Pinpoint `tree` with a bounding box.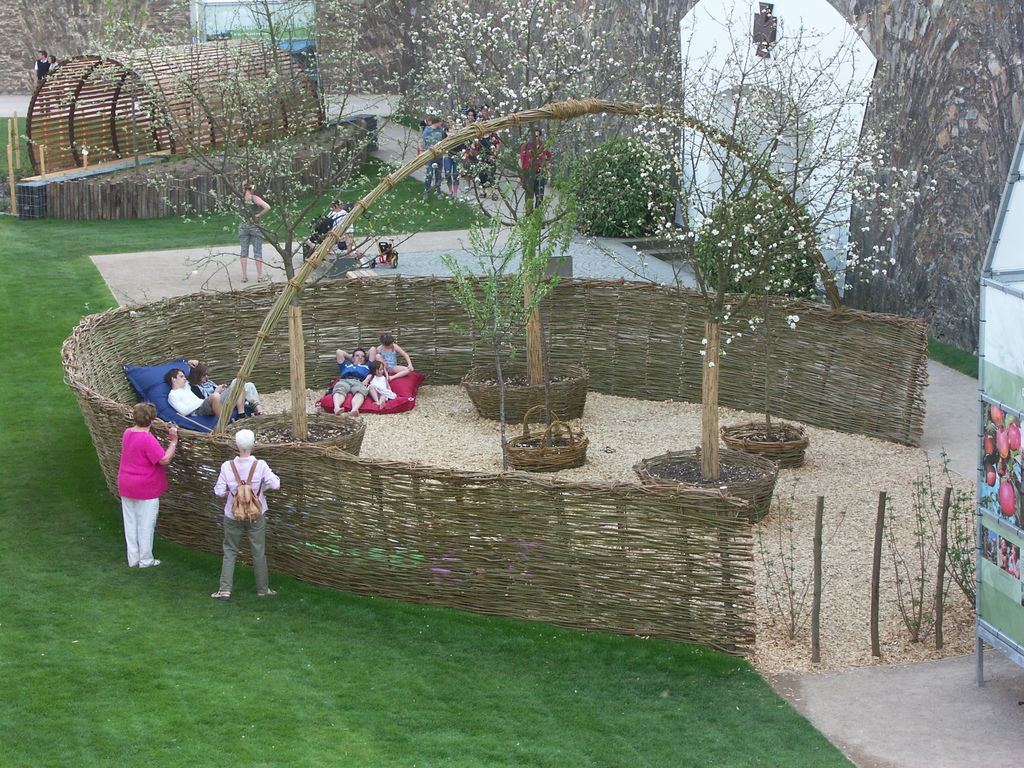
bbox=[590, 0, 920, 491].
